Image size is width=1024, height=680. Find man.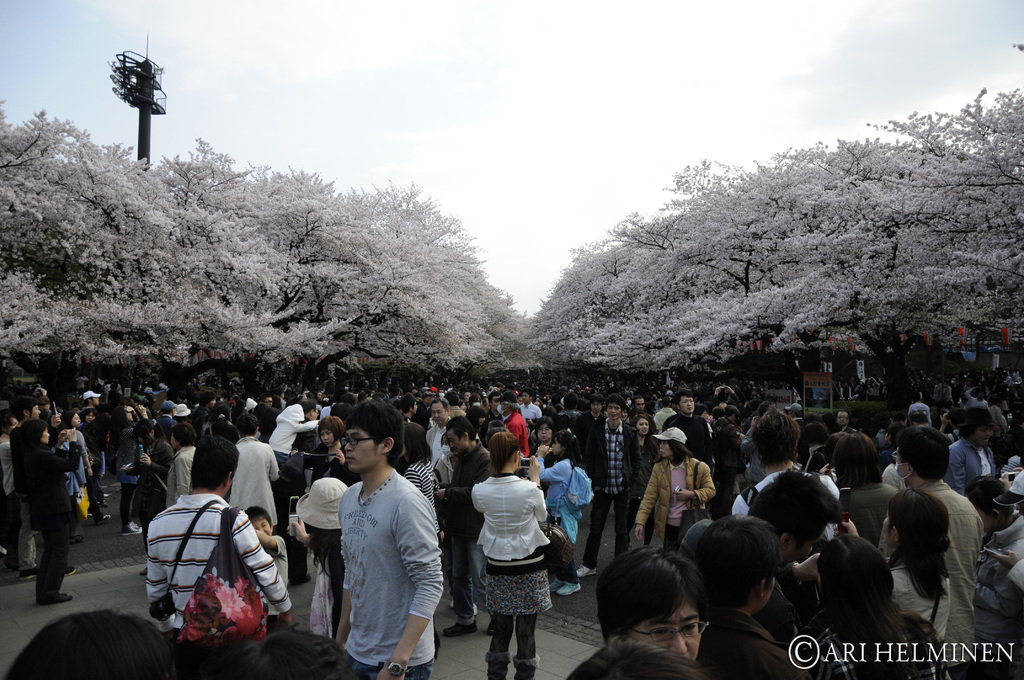
140:433:300:633.
